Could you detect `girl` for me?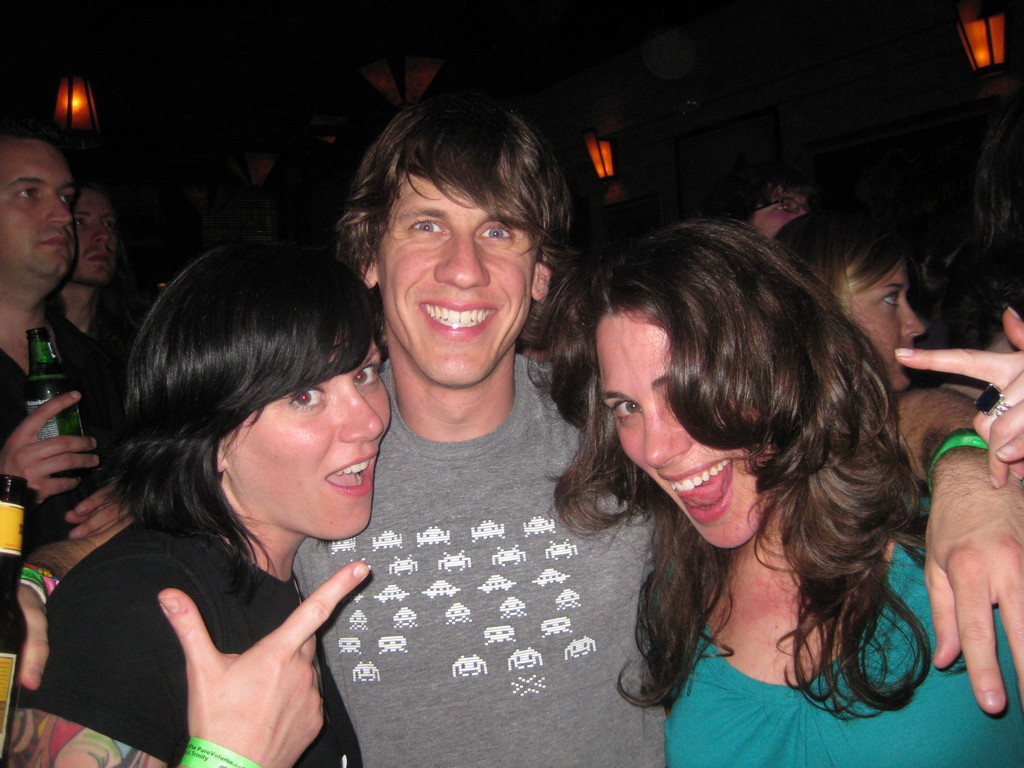
Detection result: bbox=[0, 232, 396, 767].
